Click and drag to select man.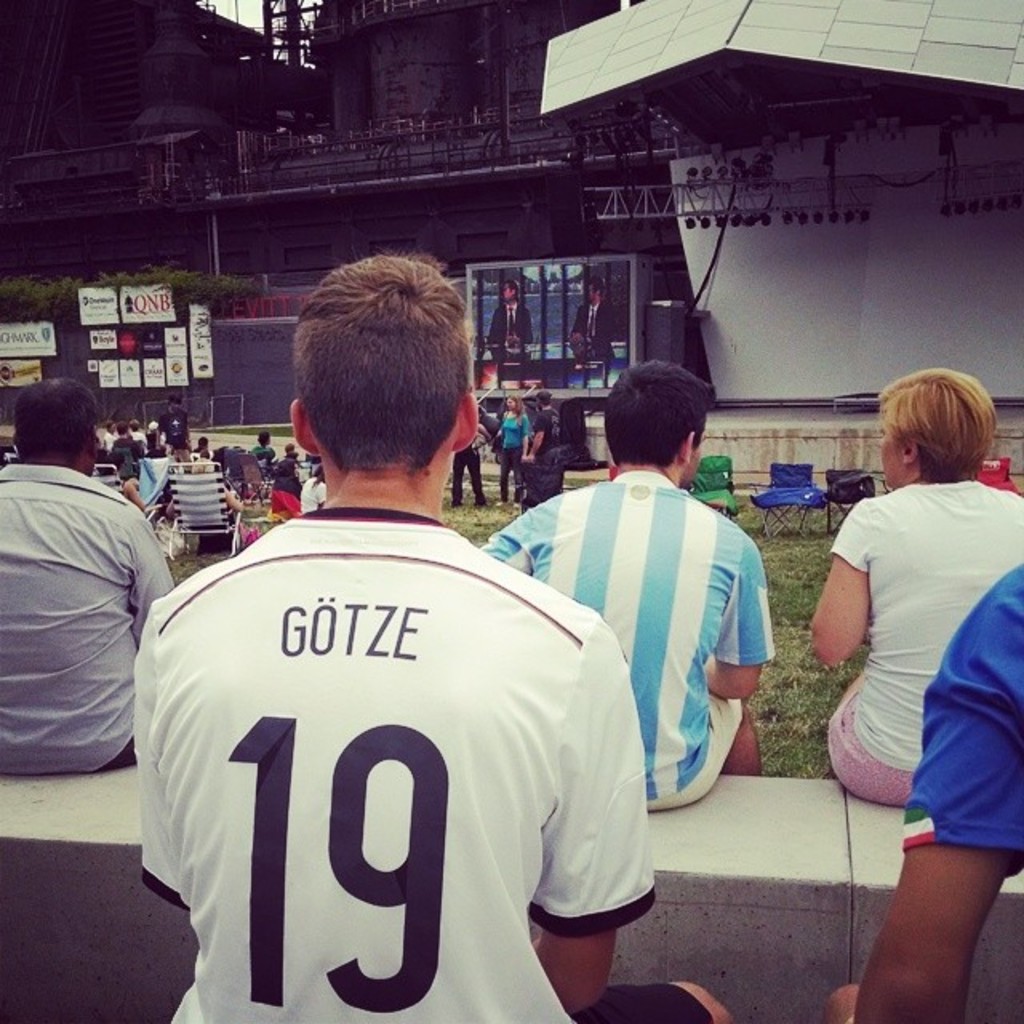
Selection: 520 390 562 458.
